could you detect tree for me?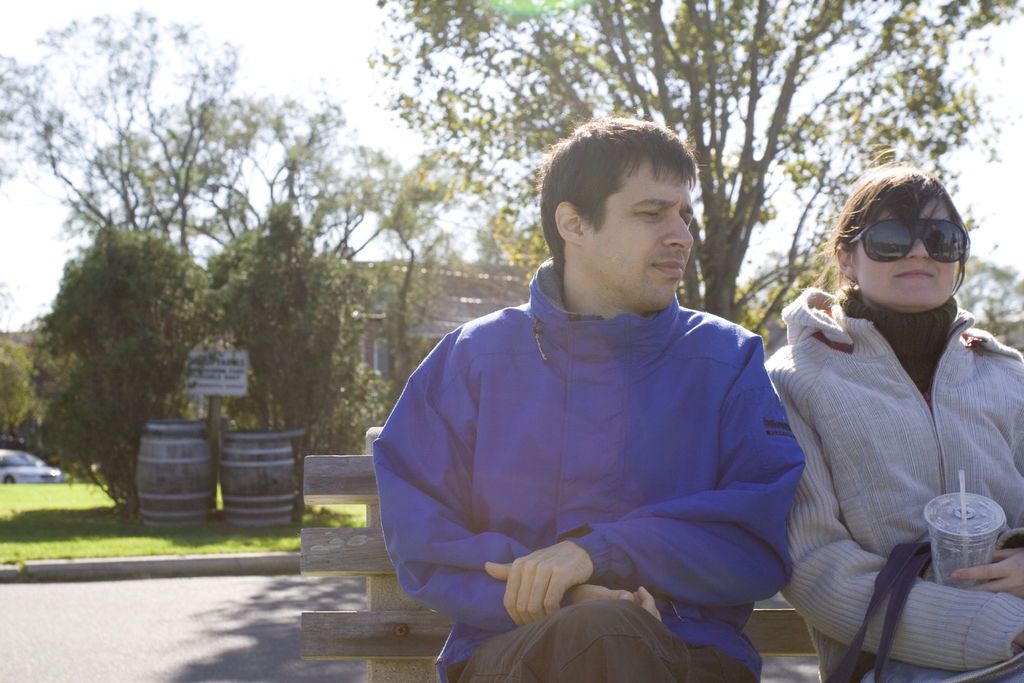
Detection result: [208,205,399,531].
